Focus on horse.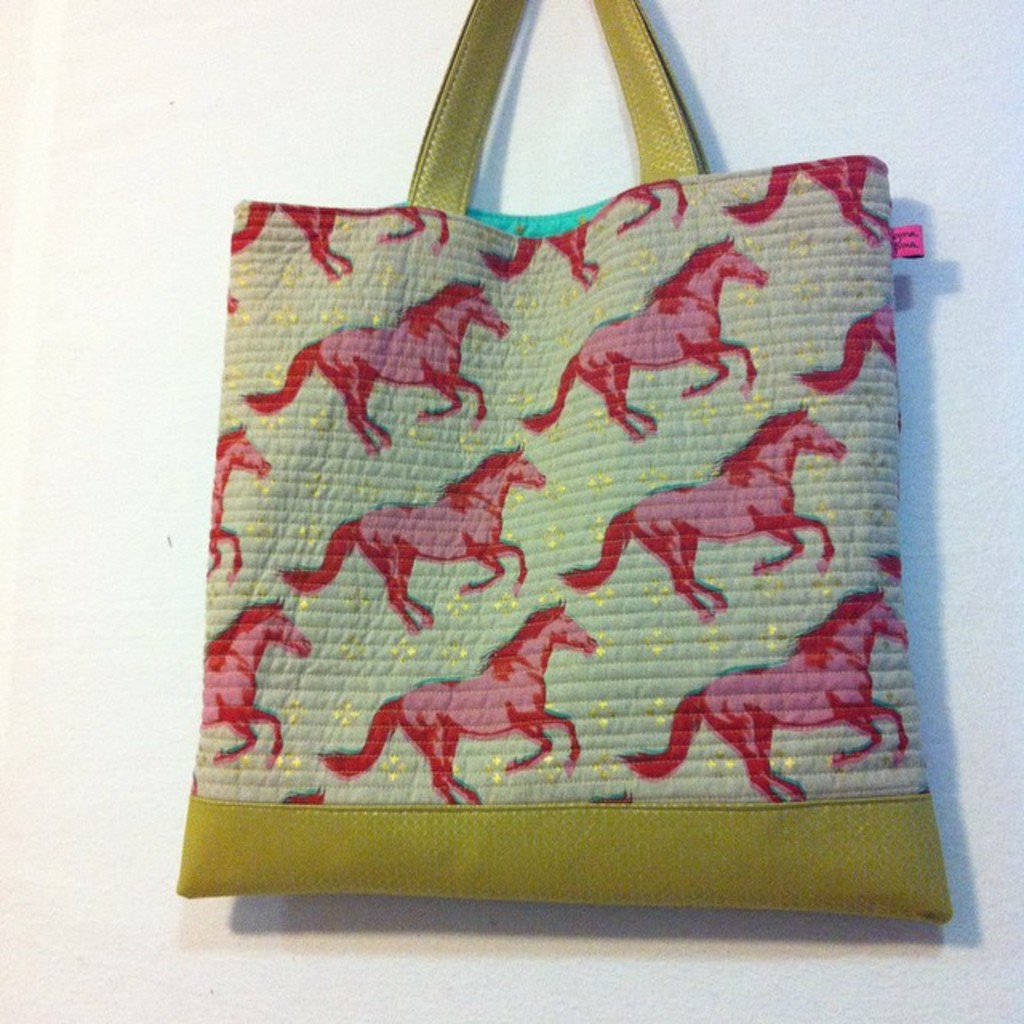
Focused at (795, 304, 901, 427).
